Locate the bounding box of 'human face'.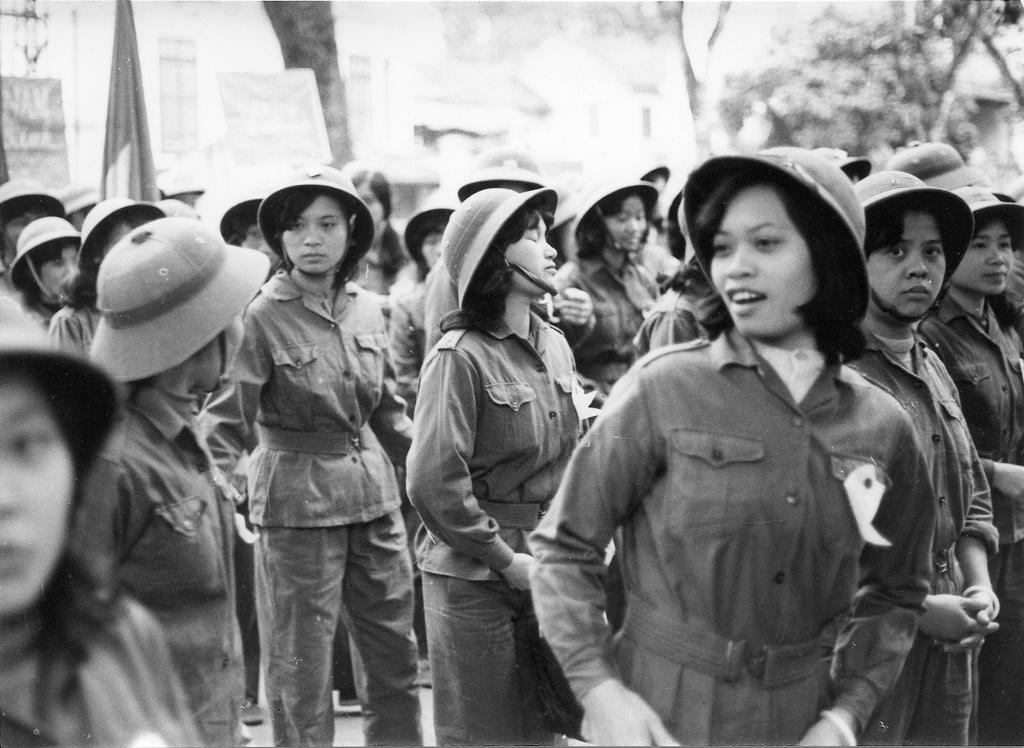
Bounding box: [left=708, top=187, right=816, bottom=336].
